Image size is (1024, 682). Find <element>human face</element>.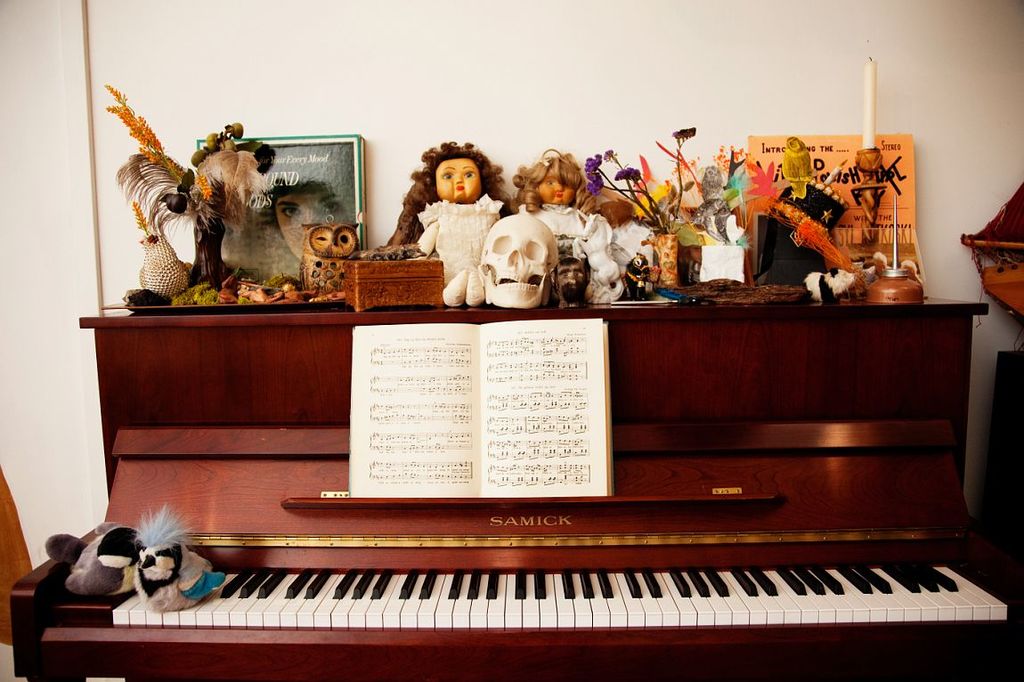
bbox=(432, 158, 484, 200).
